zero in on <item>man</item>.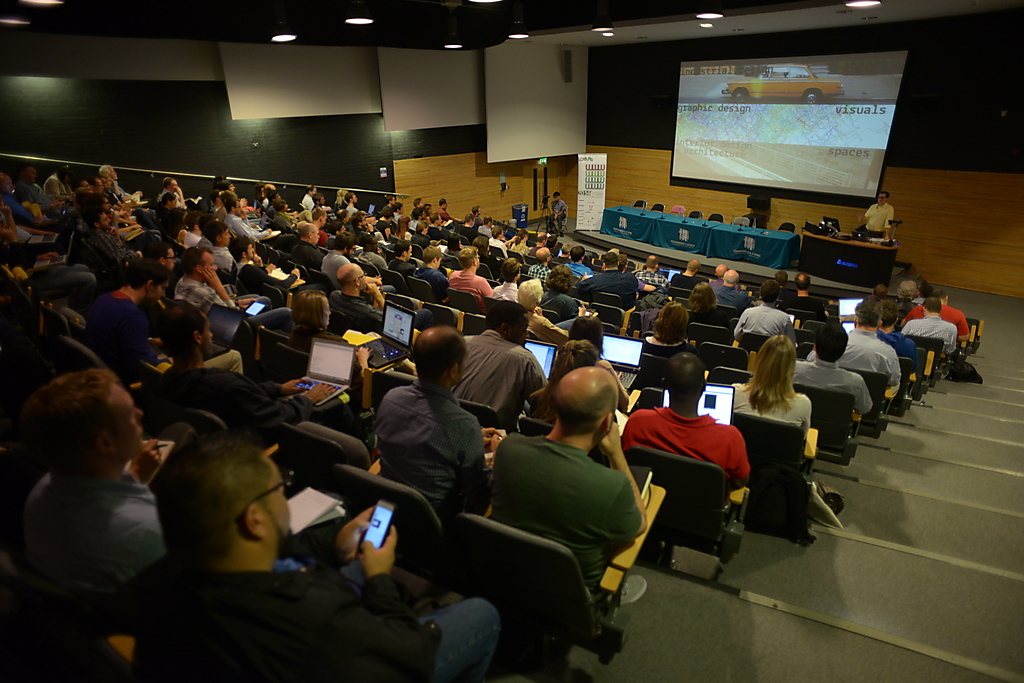
Zeroed in: l=481, t=225, r=511, b=253.
